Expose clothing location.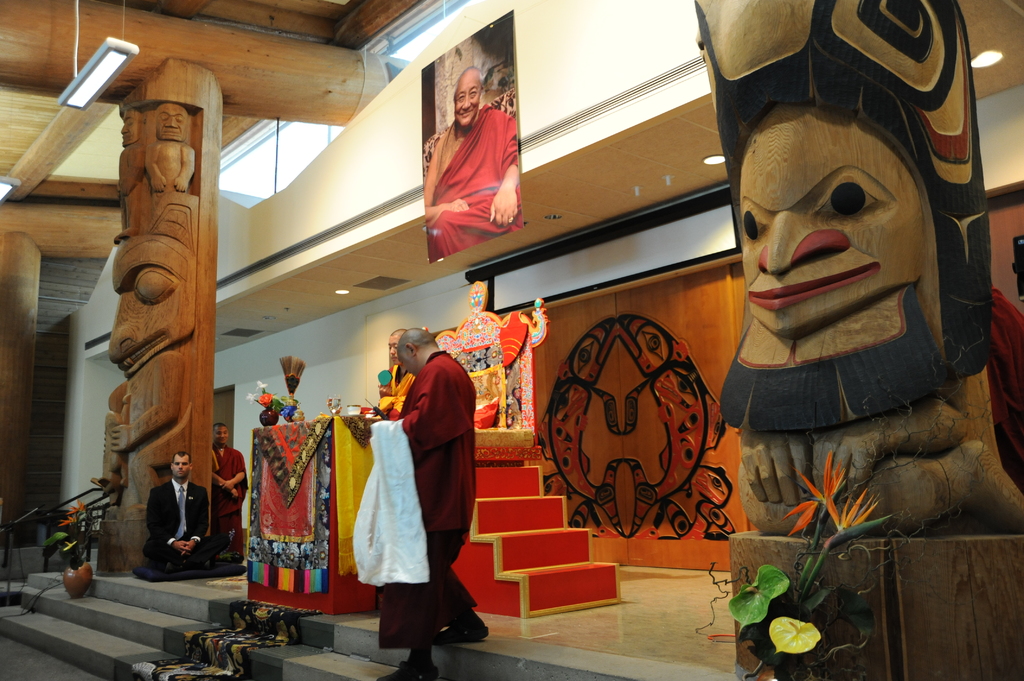
Exposed at {"x1": 355, "y1": 352, "x2": 488, "y2": 646}.
